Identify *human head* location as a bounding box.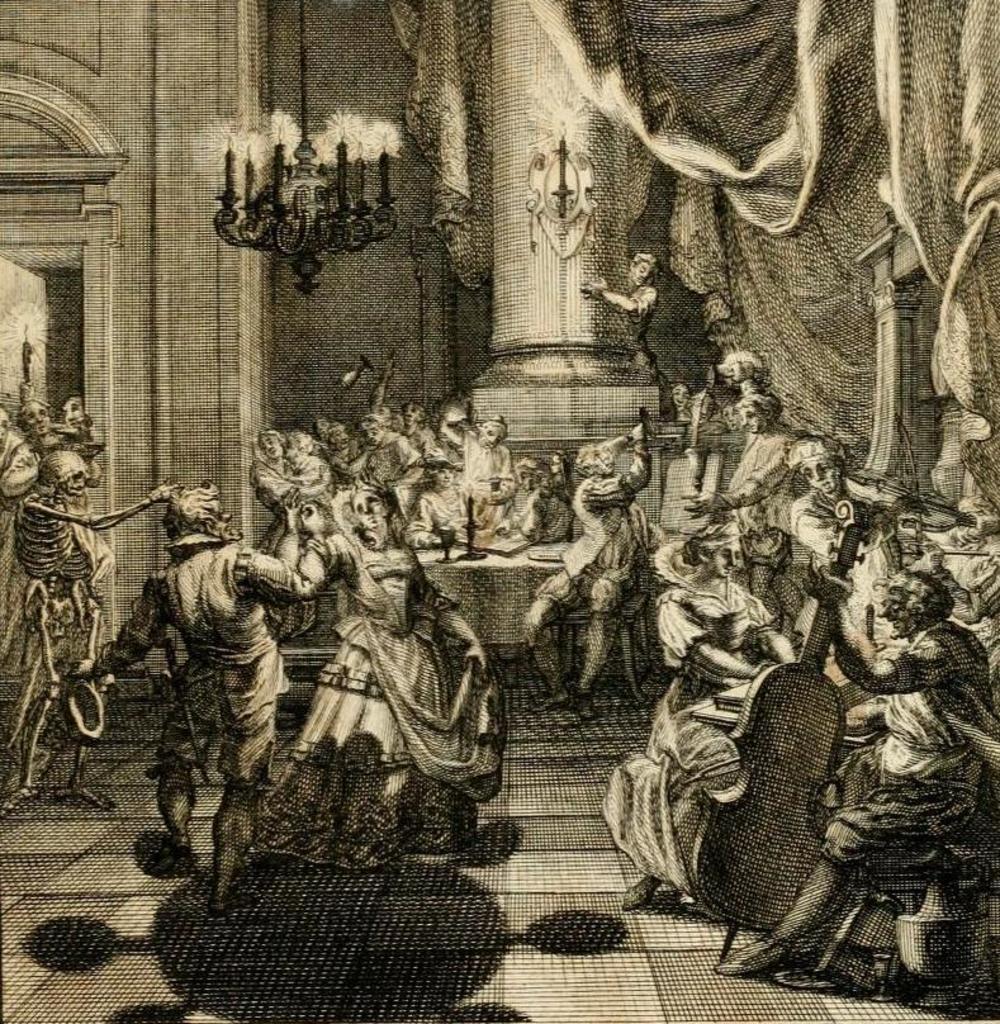
683/521/738/575.
